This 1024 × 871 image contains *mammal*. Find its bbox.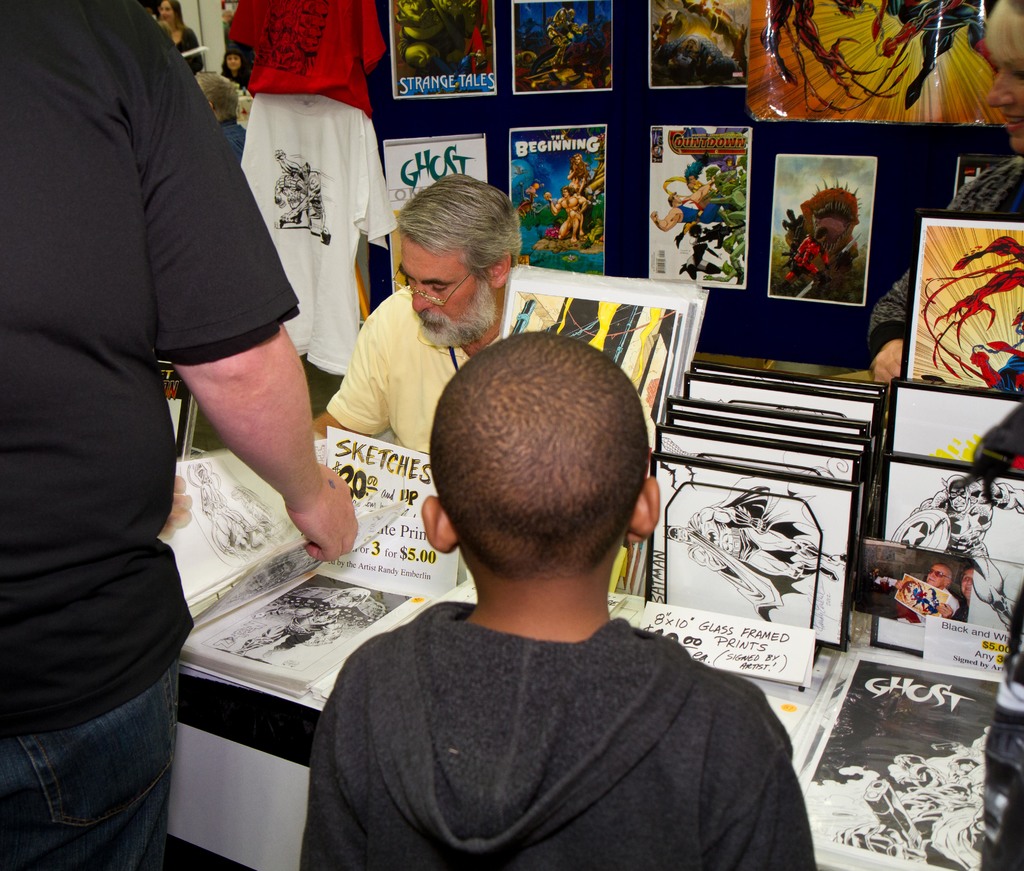
left=653, top=185, right=719, bottom=239.
